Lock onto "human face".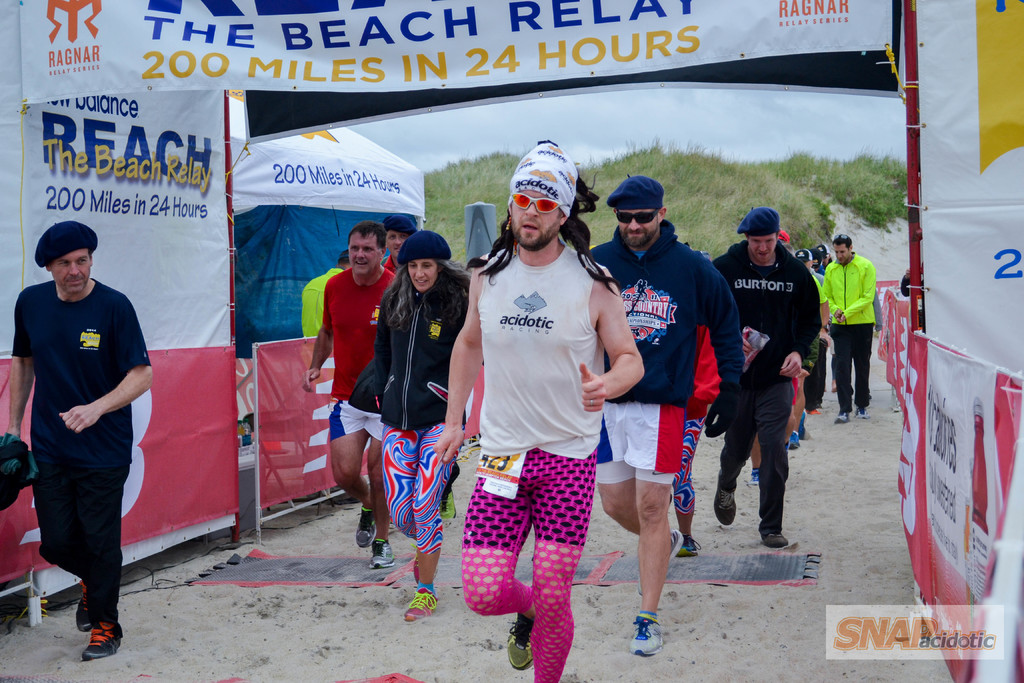
Locked: pyautogui.locateOnScreen(748, 233, 778, 259).
